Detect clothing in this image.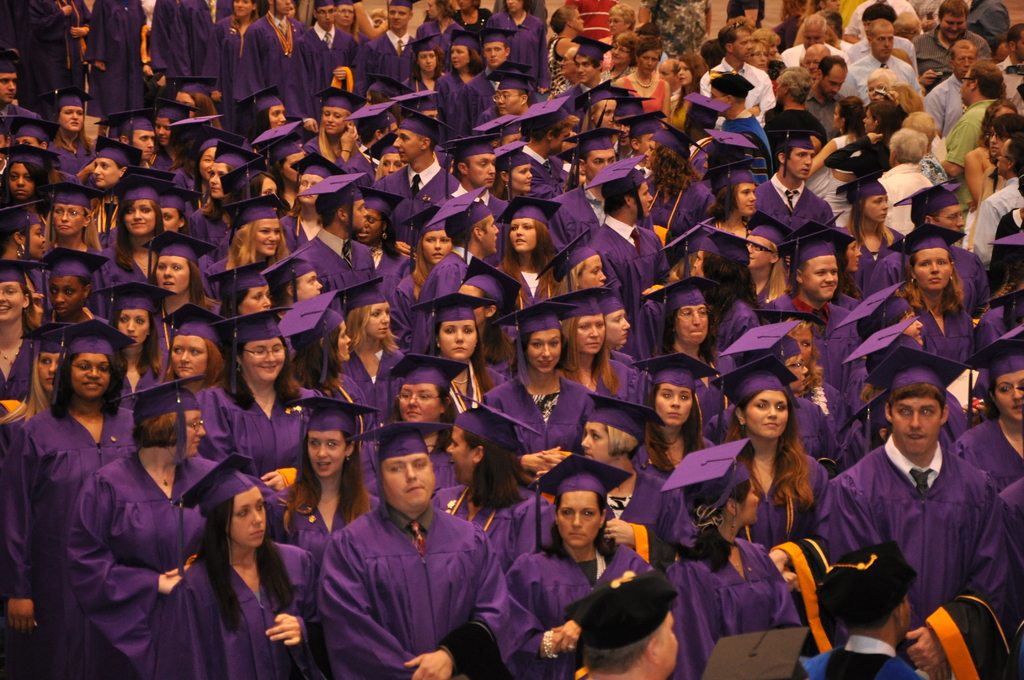
Detection: (168,519,343,679).
